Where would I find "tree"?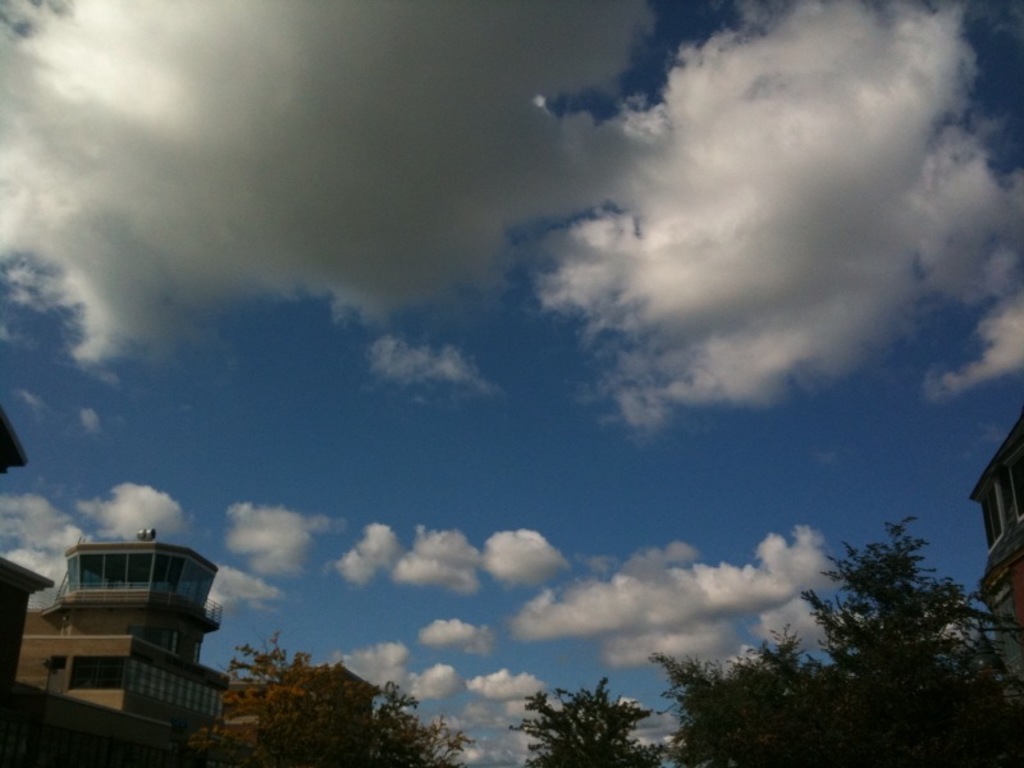
At <box>521,675,672,767</box>.
